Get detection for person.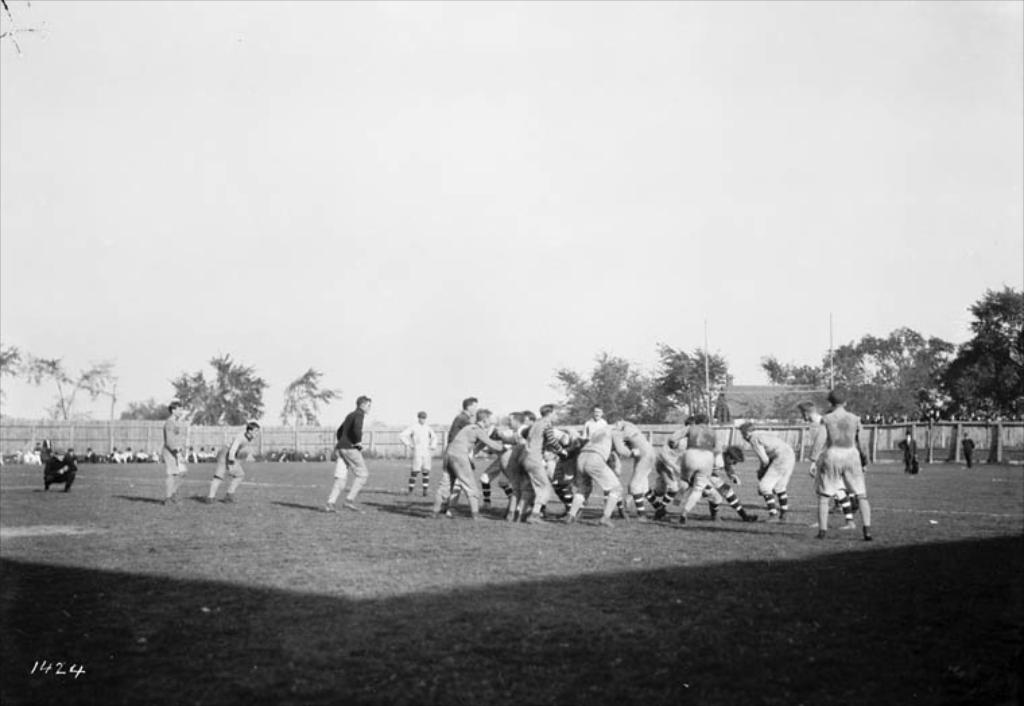
Detection: (x1=207, y1=420, x2=265, y2=507).
